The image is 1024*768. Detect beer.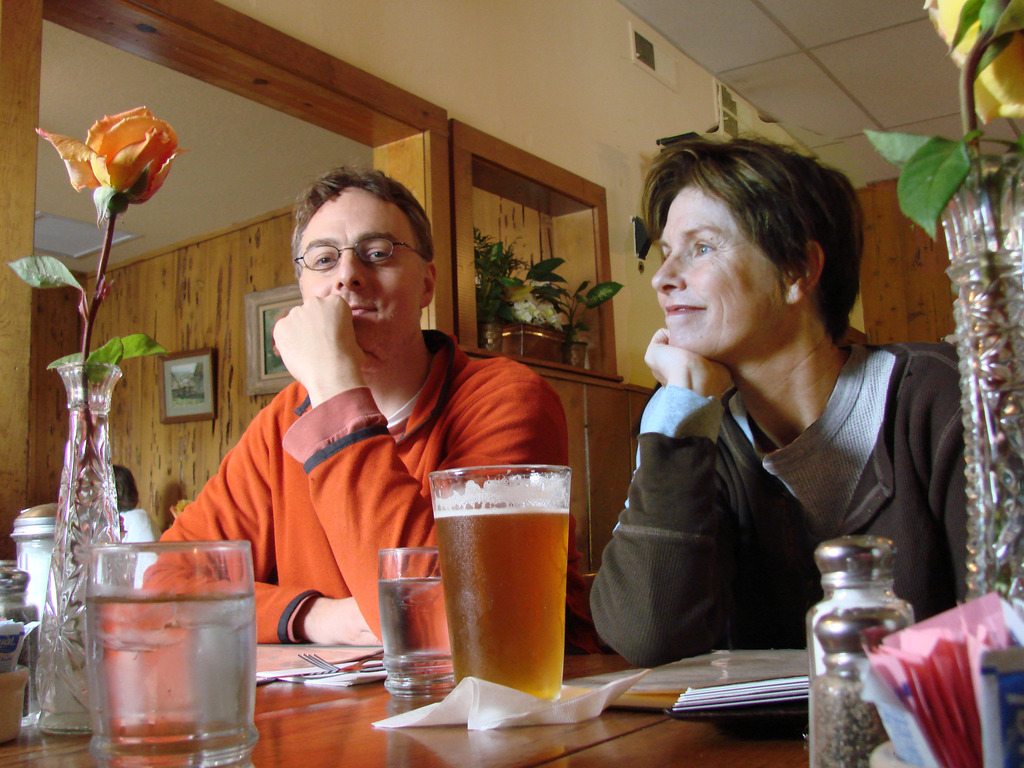
Detection: <region>364, 547, 461, 698</region>.
